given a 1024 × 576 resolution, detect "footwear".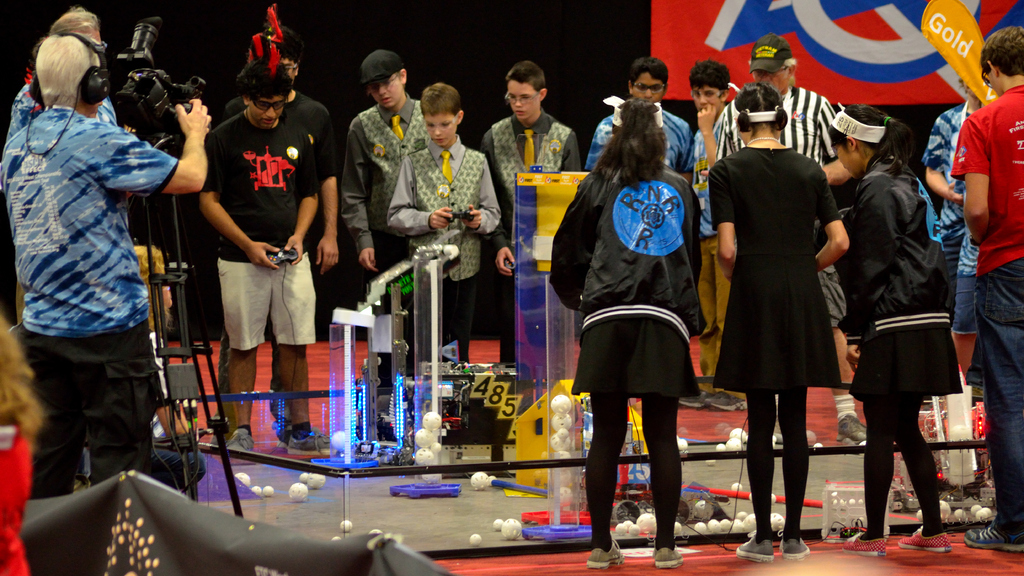
locate(703, 395, 750, 408).
